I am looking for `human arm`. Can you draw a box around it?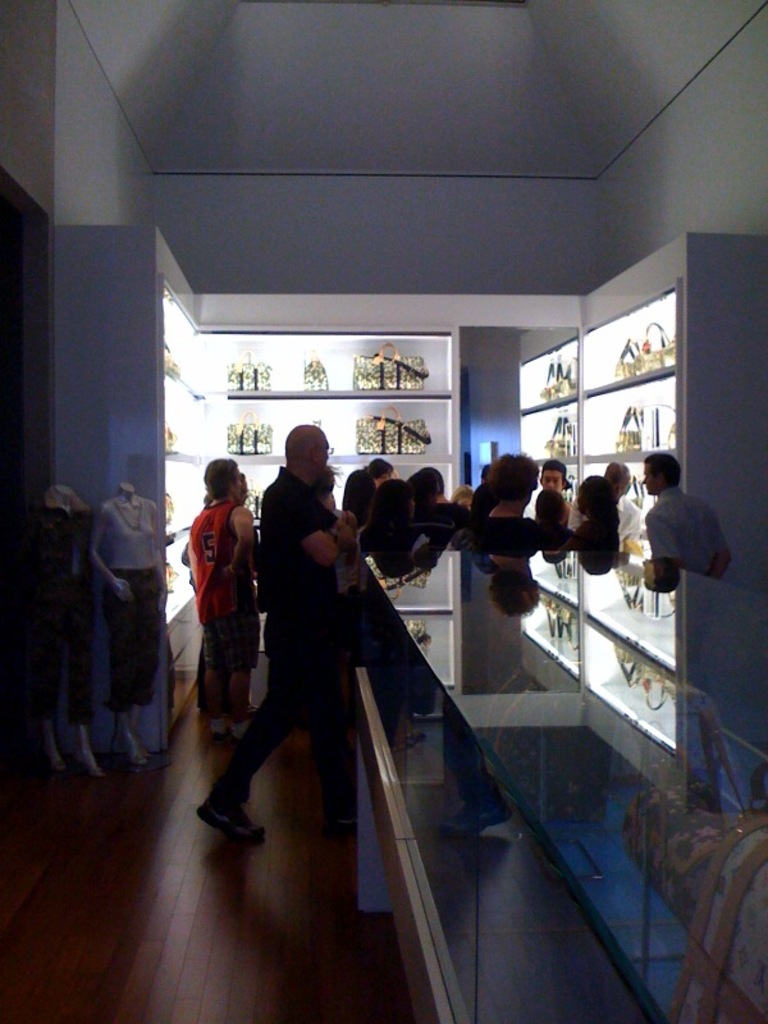
Sure, the bounding box is (x1=636, y1=509, x2=680, y2=558).
